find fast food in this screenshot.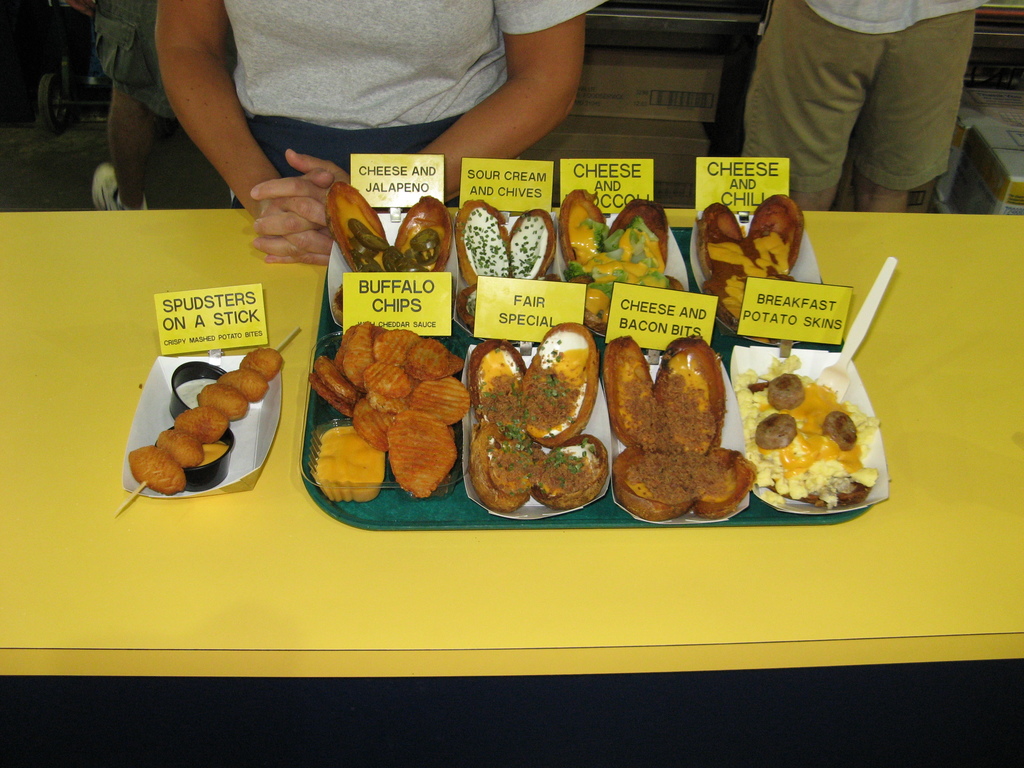
The bounding box for fast food is 317 360 365 405.
